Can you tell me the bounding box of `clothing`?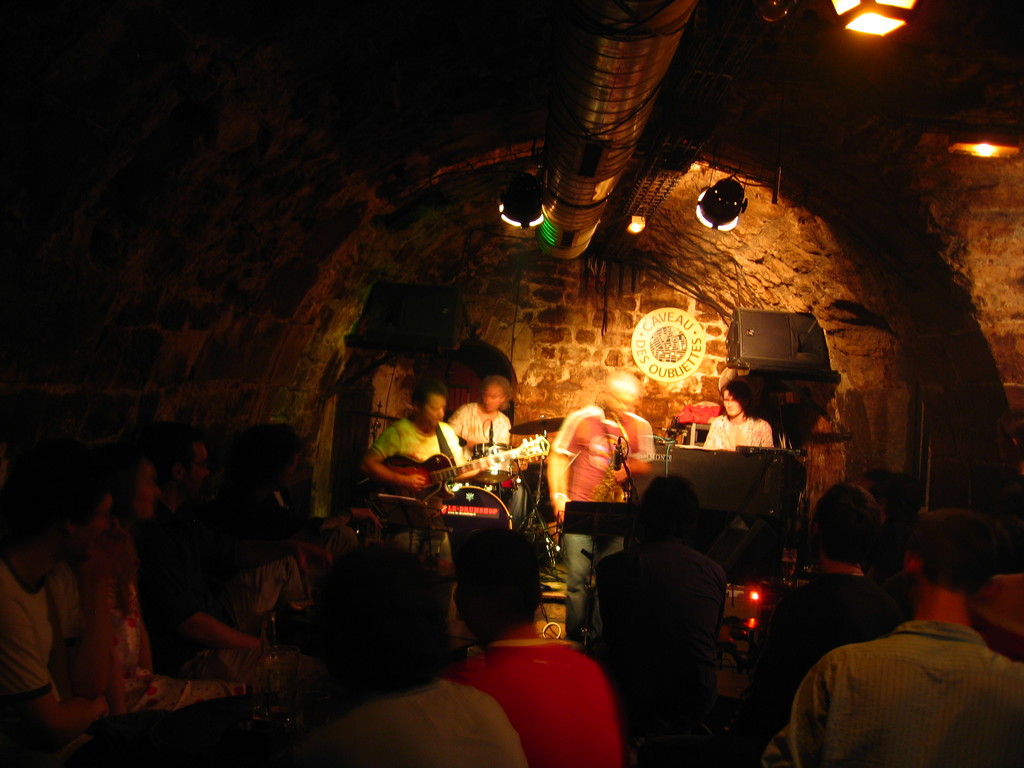
x1=317 y1=651 x2=523 y2=767.
